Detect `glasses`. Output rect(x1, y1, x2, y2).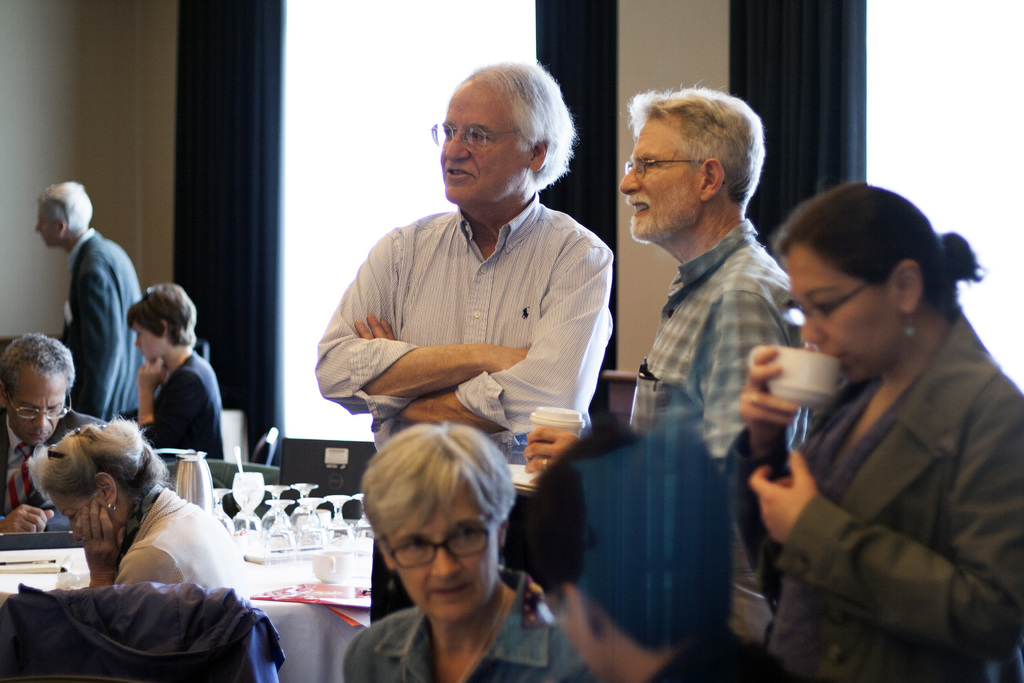
rect(621, 152, 722, 186).
